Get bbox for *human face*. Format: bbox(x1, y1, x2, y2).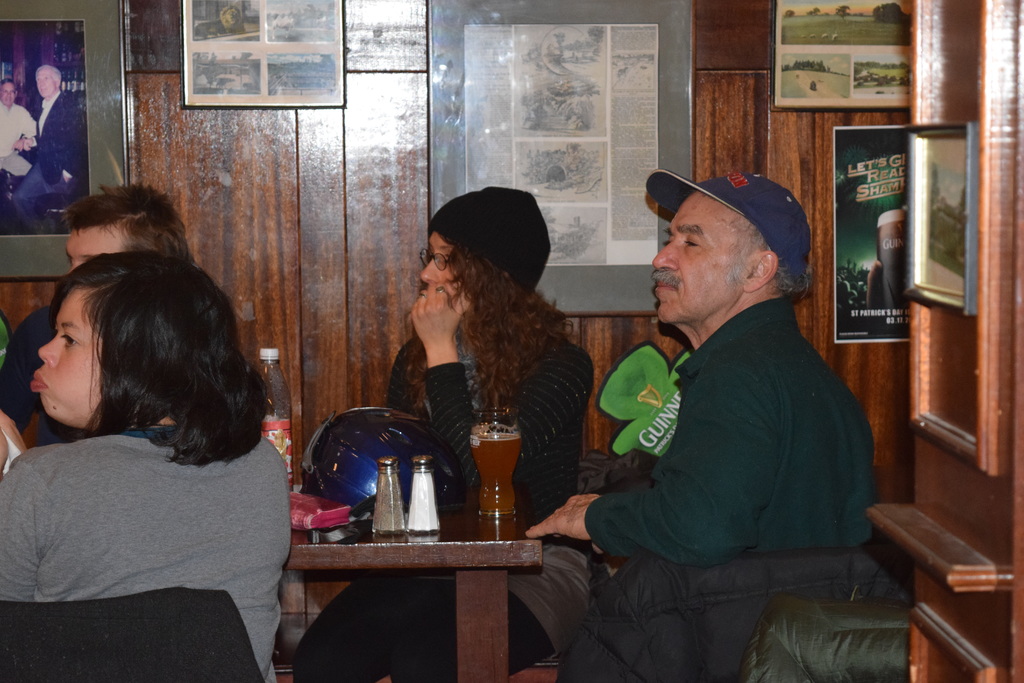
bbox(63, 232, 125, 267).
